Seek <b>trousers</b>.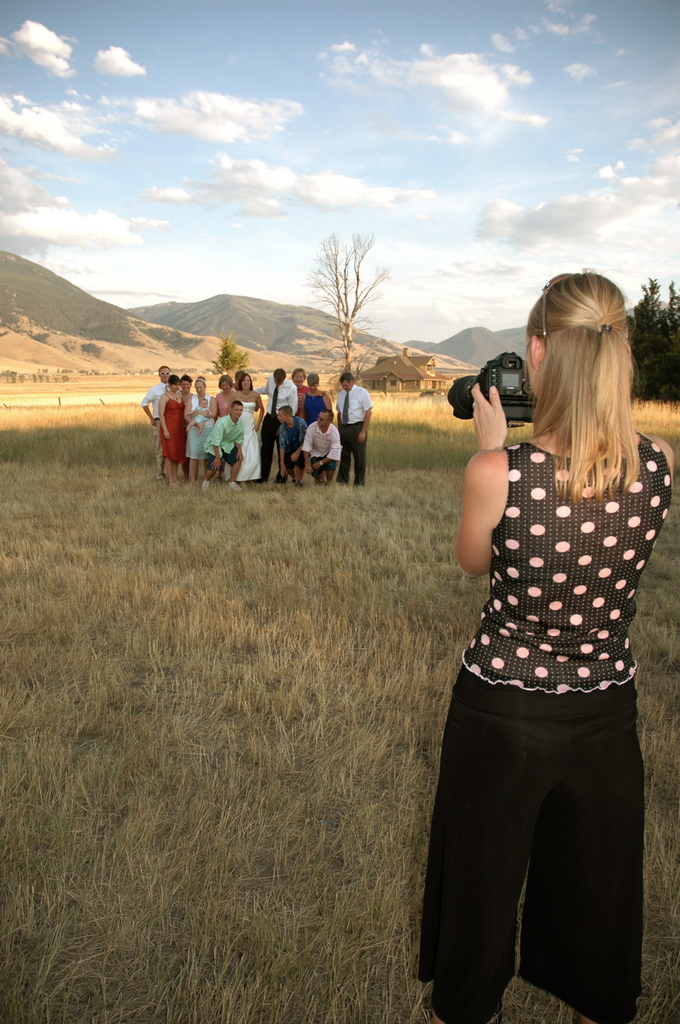
{"left": 153, "top": 416, "right": 166, "bottom": 479}.
